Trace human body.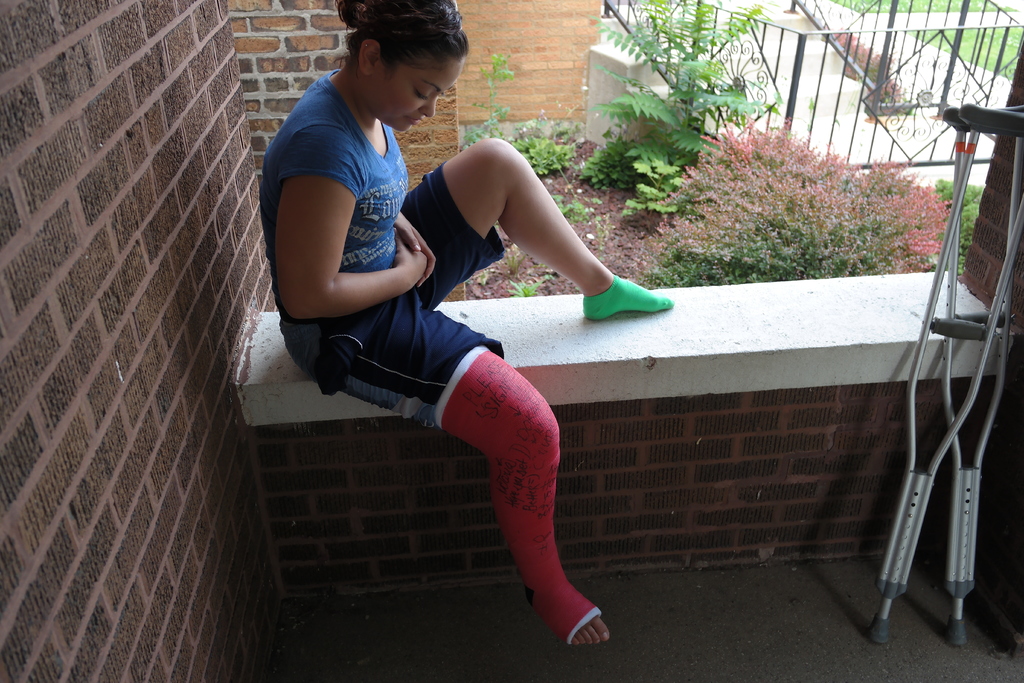
Traced to BBox(260, 60, 659, 641).
